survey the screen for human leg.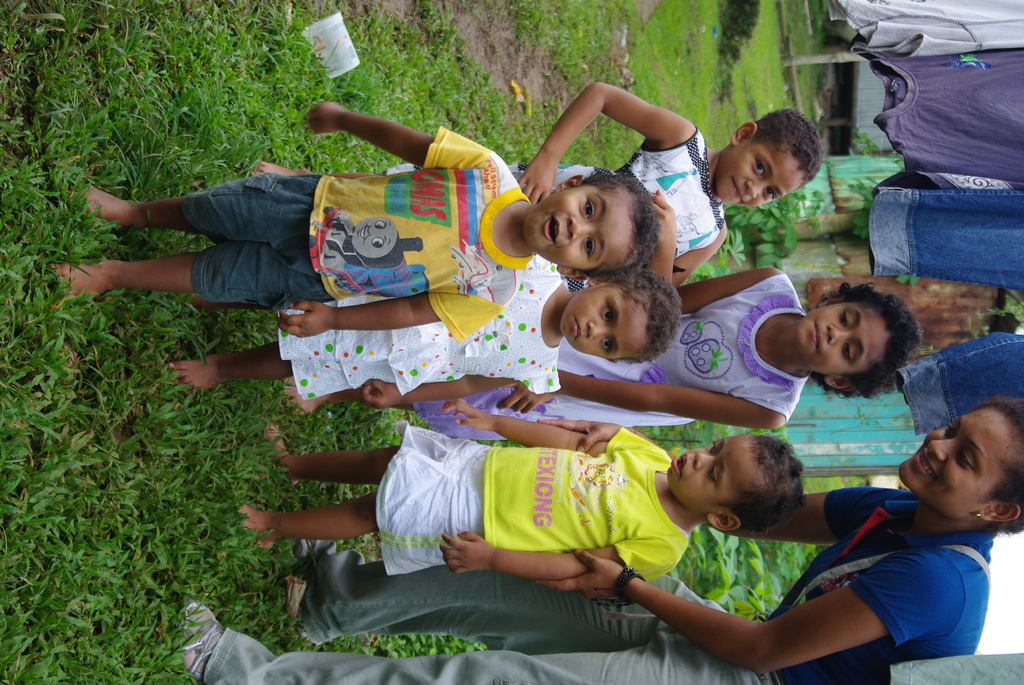
Survey found: bbox(193, 294, 296, 308).
